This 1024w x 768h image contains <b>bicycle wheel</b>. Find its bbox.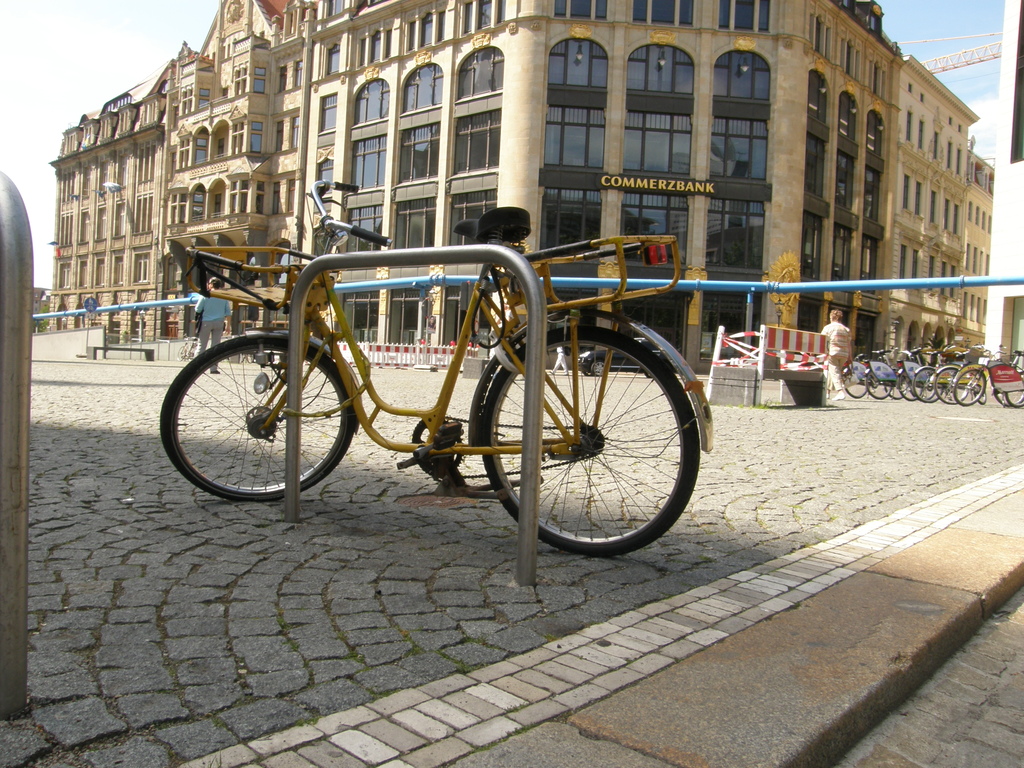
left=863, top=368, right=891, bottom=399.
